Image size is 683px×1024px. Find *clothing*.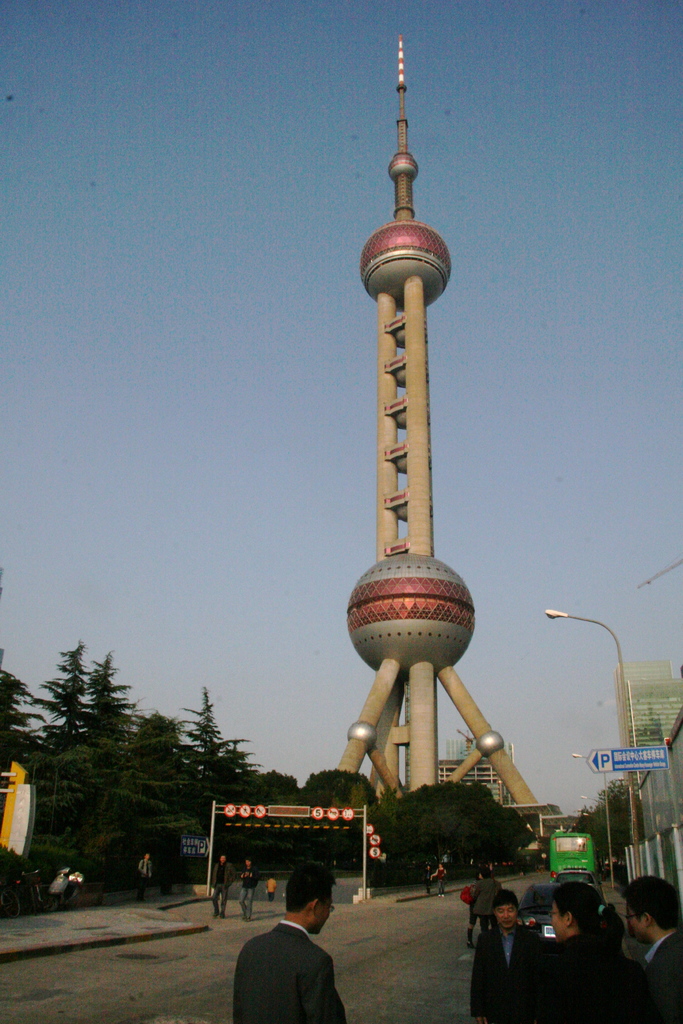
box=[463, 874, 509, 931].
